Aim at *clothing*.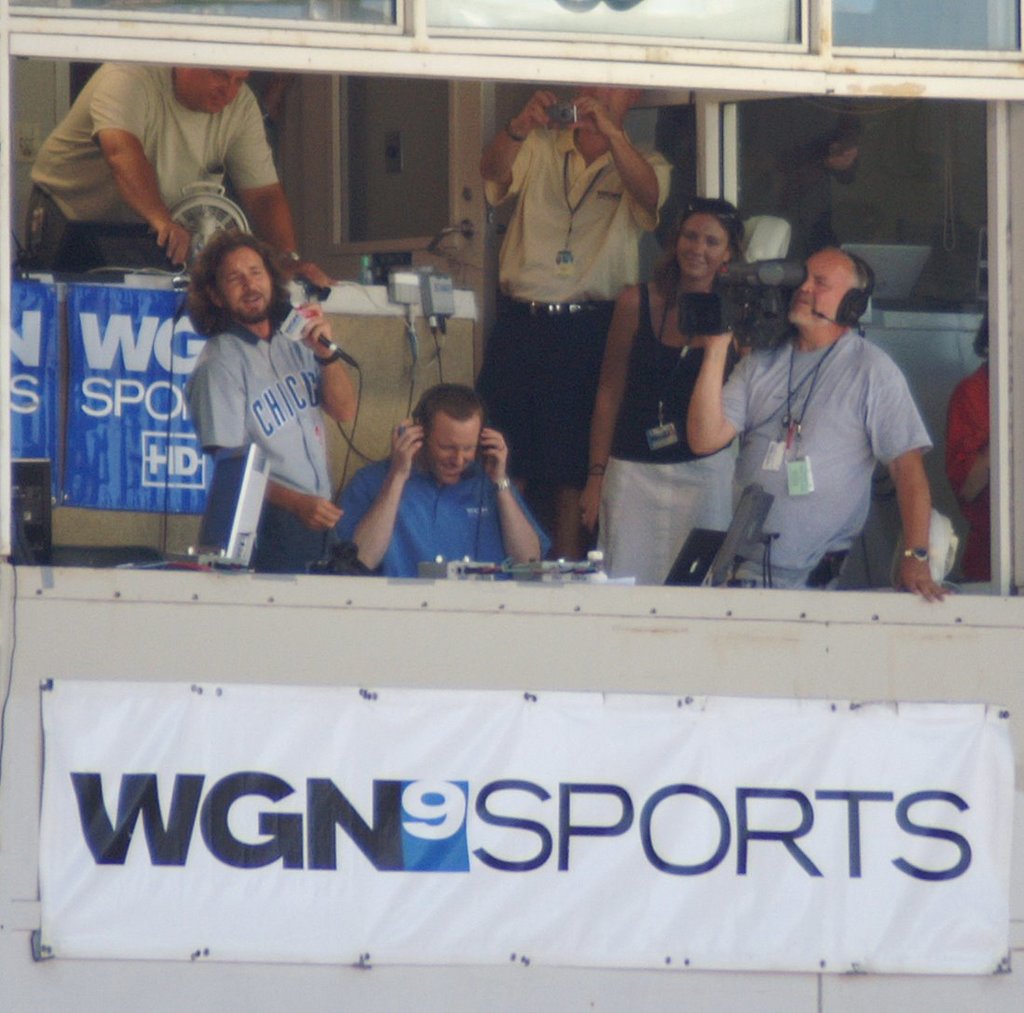
Aimed at {"left": 574, "top": 308, "right": 745, "bottom": 435}.
